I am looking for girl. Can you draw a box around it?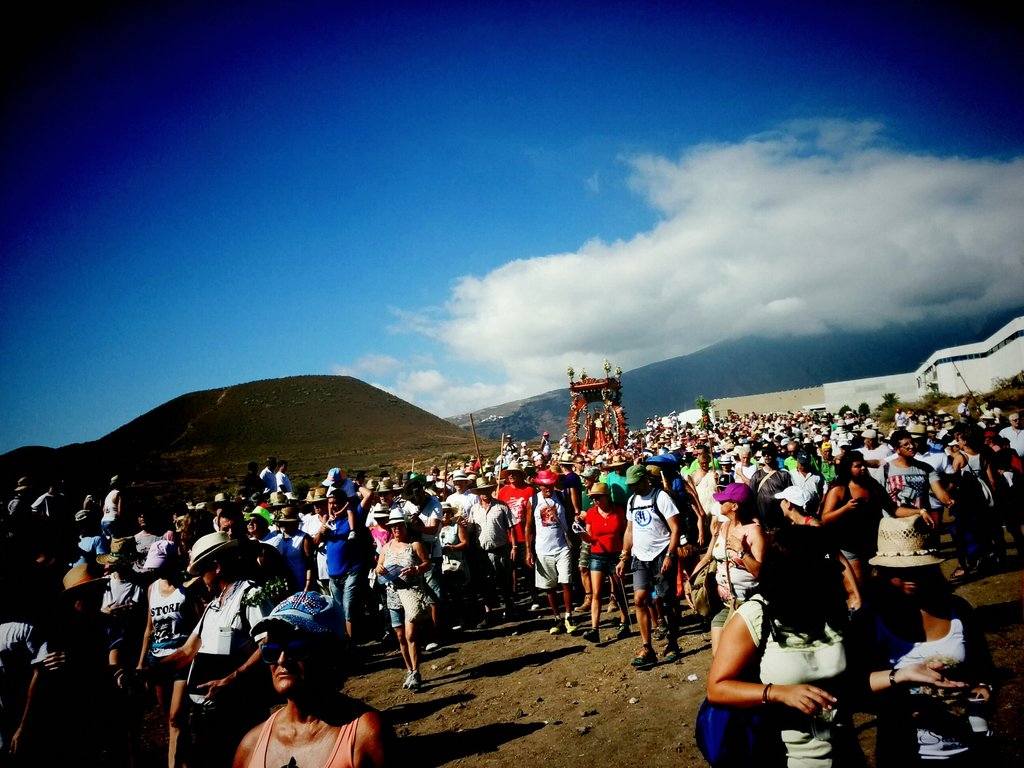
Sure, the bounding box is bbox=[844, 509, 993, 767].
